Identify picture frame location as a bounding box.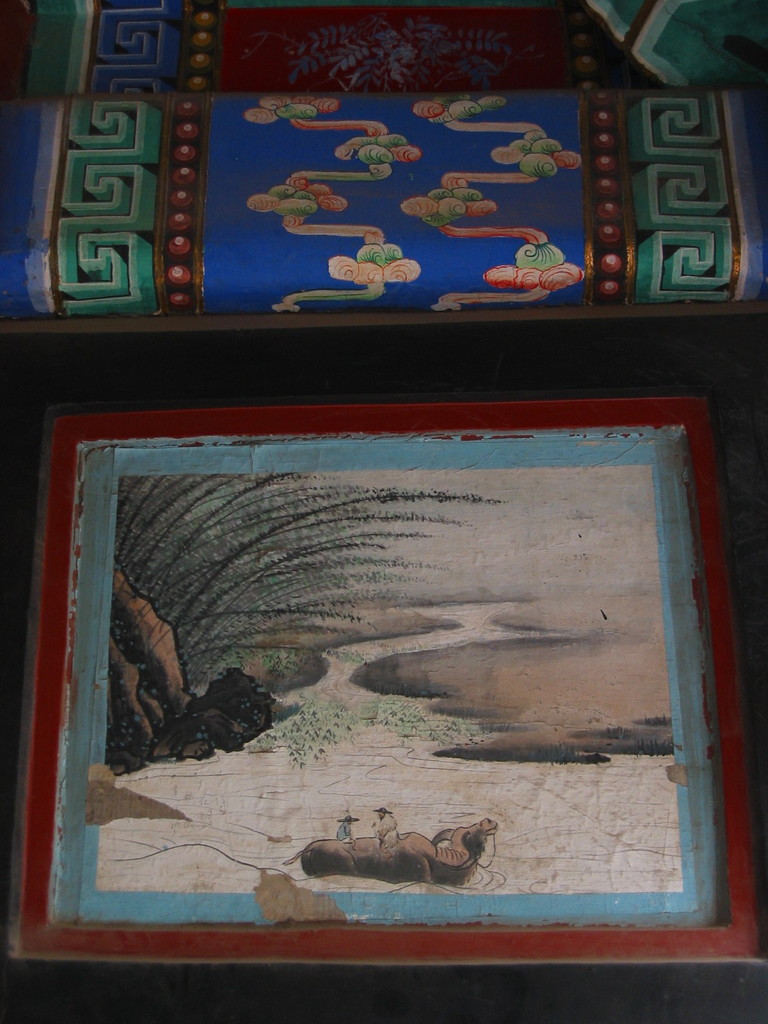
x1=84, y1=354, x2=743, y2=964.
